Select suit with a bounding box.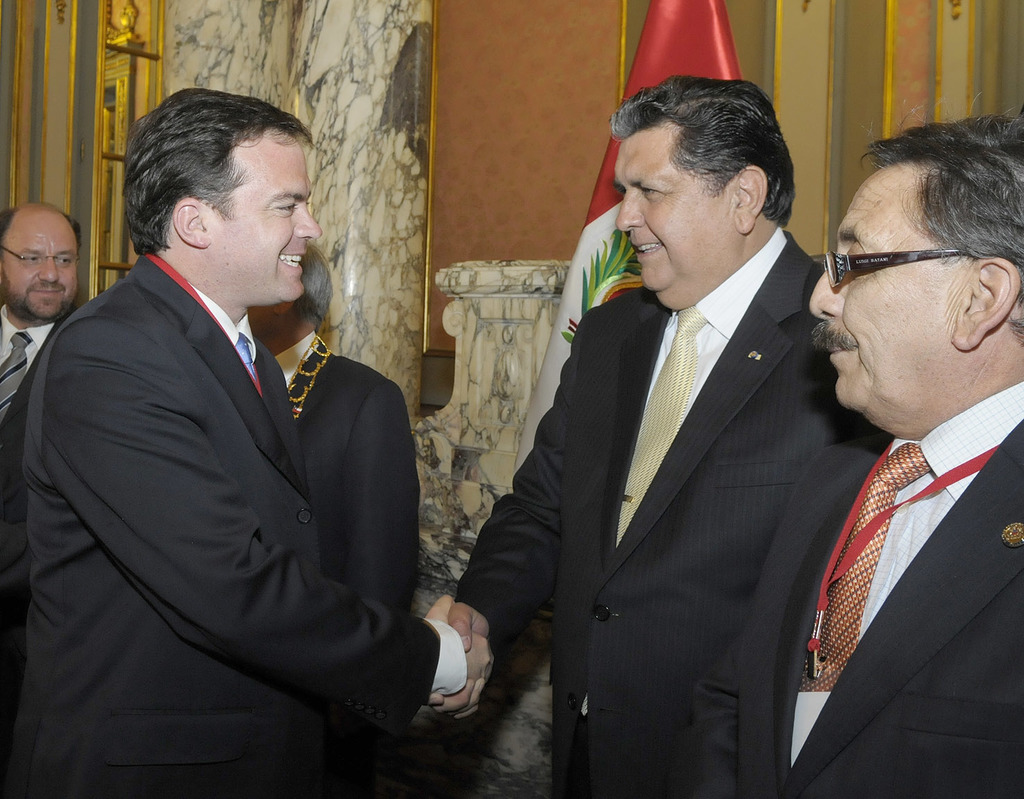
(x1=274, y1=331, x2=419, y2=610).
